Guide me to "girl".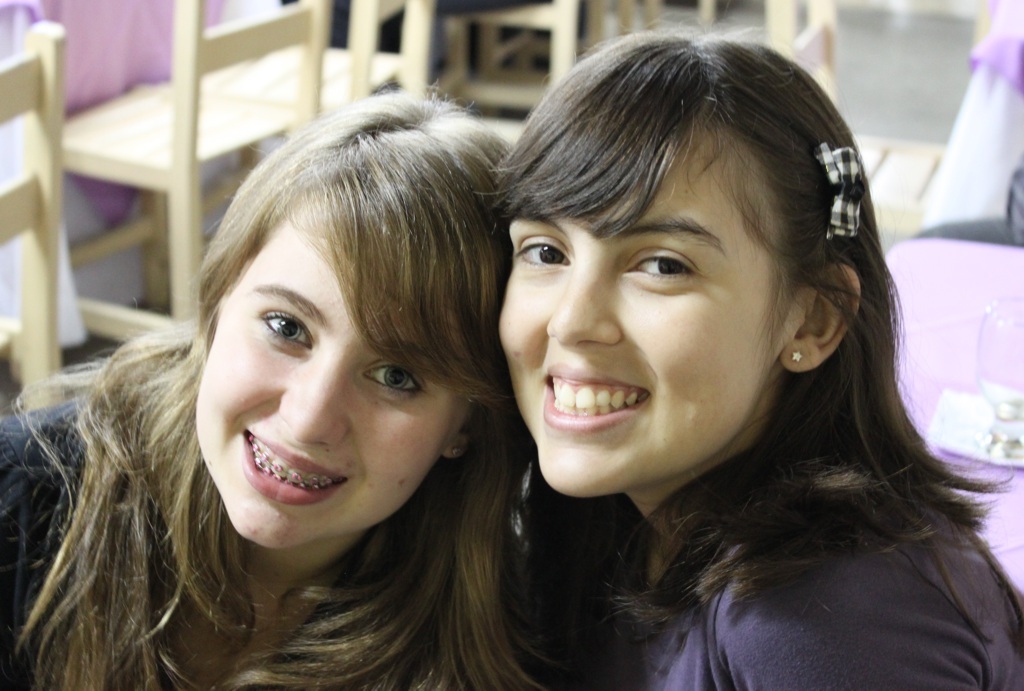
Guidance: <box>479,13,1023,690</box>.
